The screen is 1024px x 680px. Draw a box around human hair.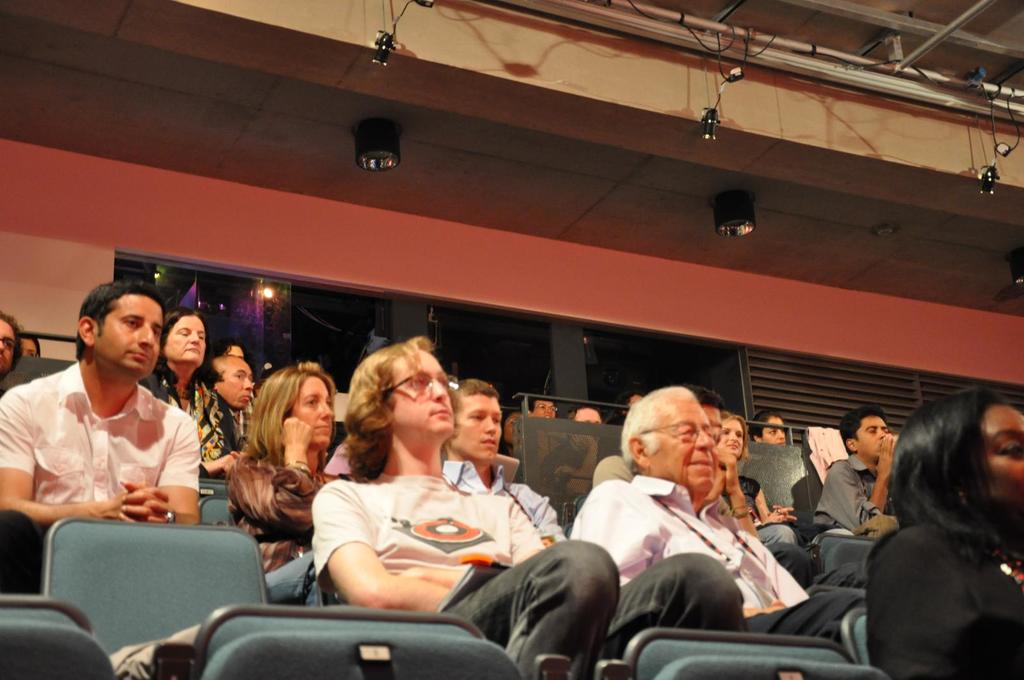
select_region(620, 383, 693, 477).
